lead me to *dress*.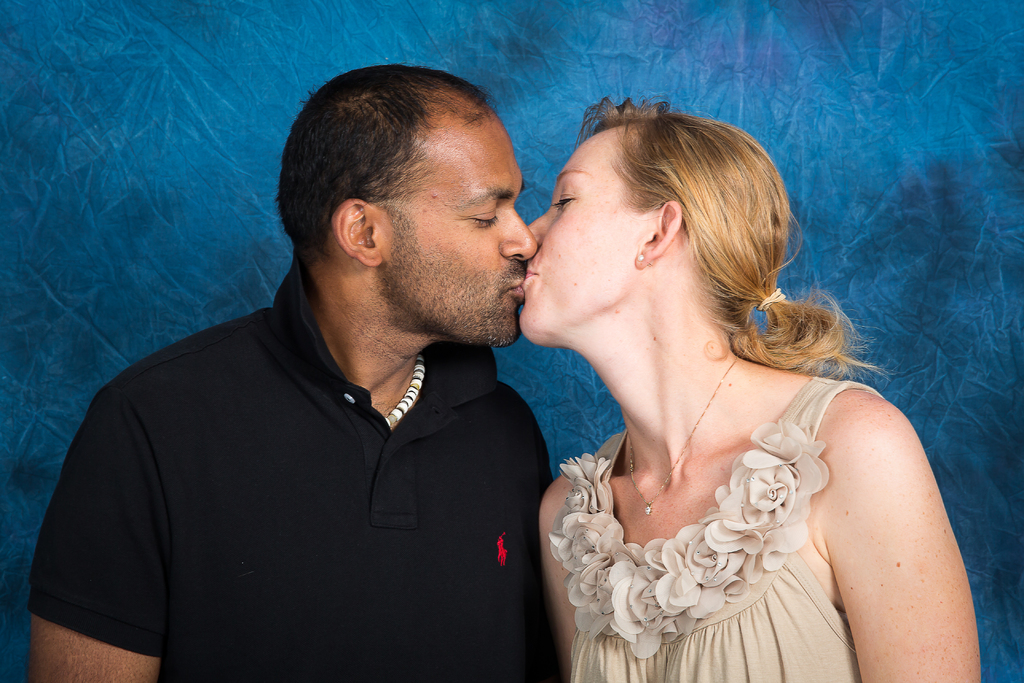
Lead to x1=688, y1=292, x2=981, y2=679.
